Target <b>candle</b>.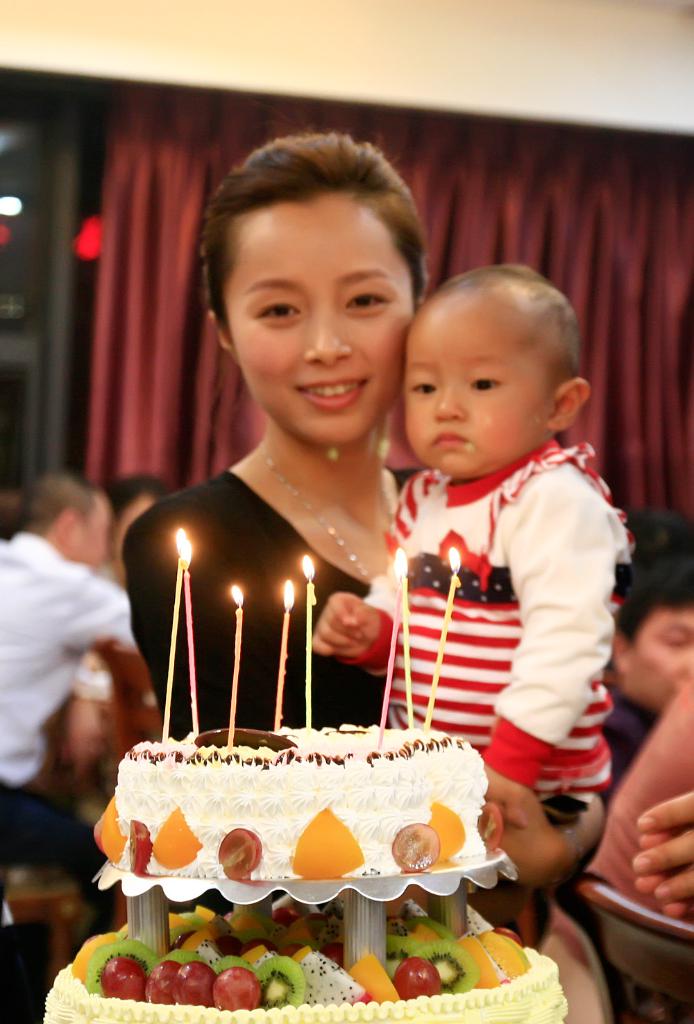
Target region: {"x1": 225, "y1": 584, "x2": 244, "y2": 751}.
